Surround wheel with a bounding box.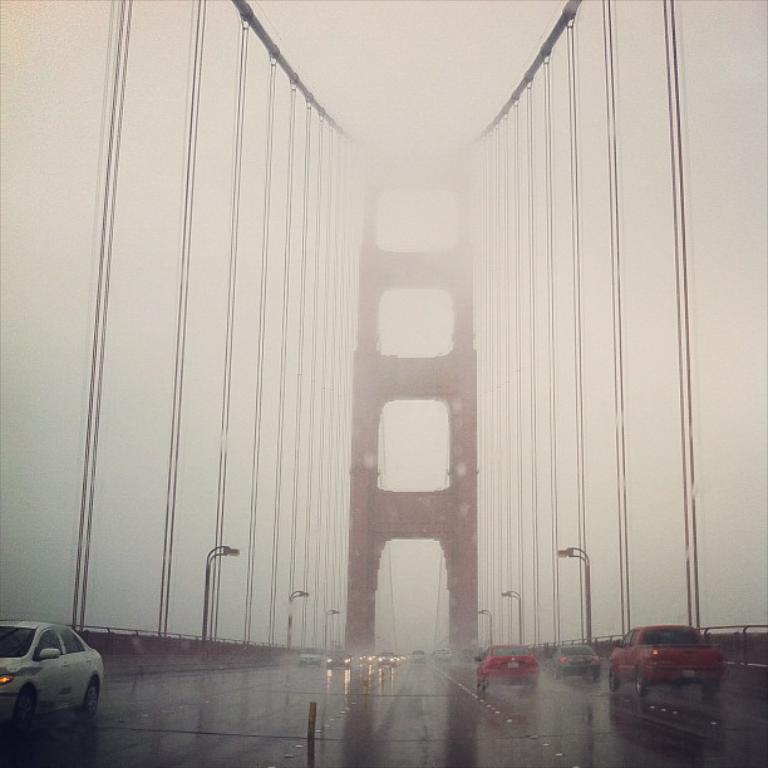
<bbox>594, 670, 602, 680</bbox>.
